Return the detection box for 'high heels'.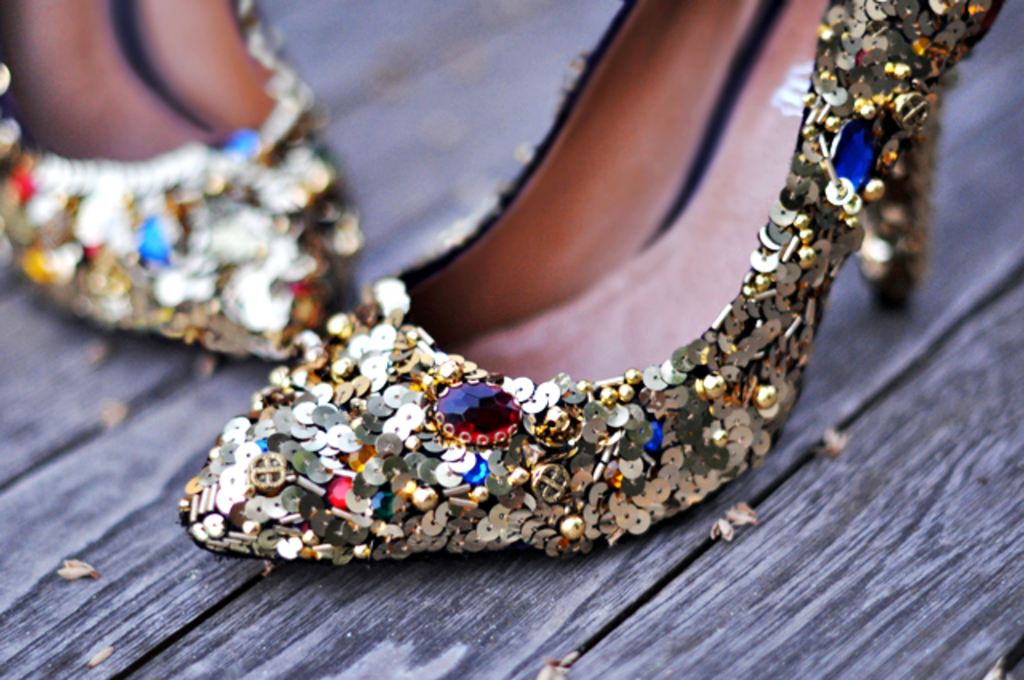
x1=0 y1=0 x2=371 y2=358.
